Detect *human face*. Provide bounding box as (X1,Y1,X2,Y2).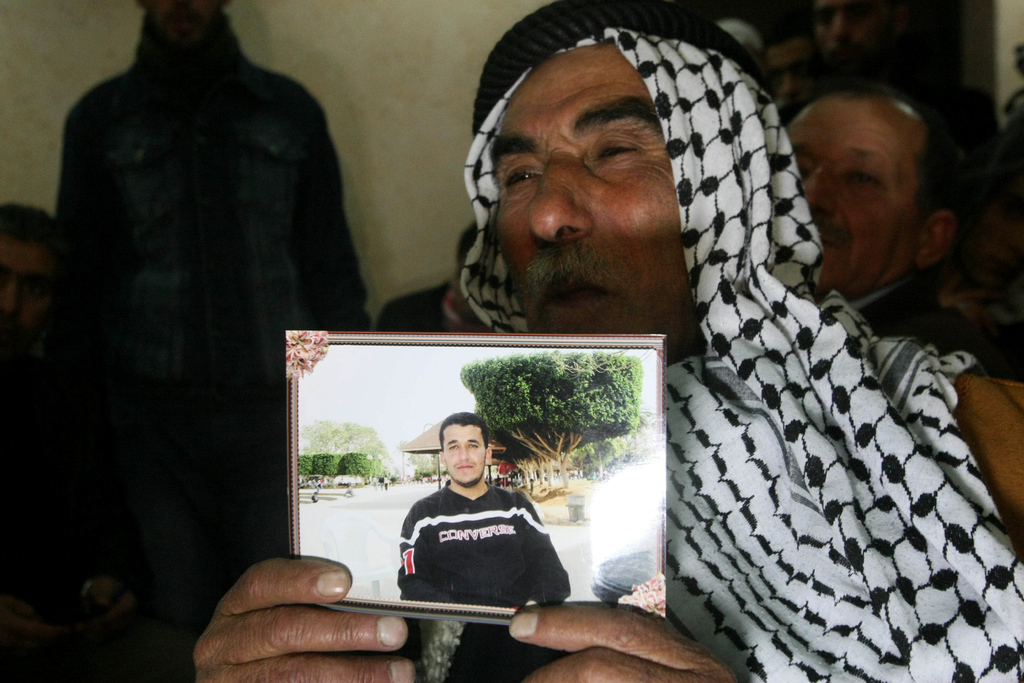
(765,40,820,123).
